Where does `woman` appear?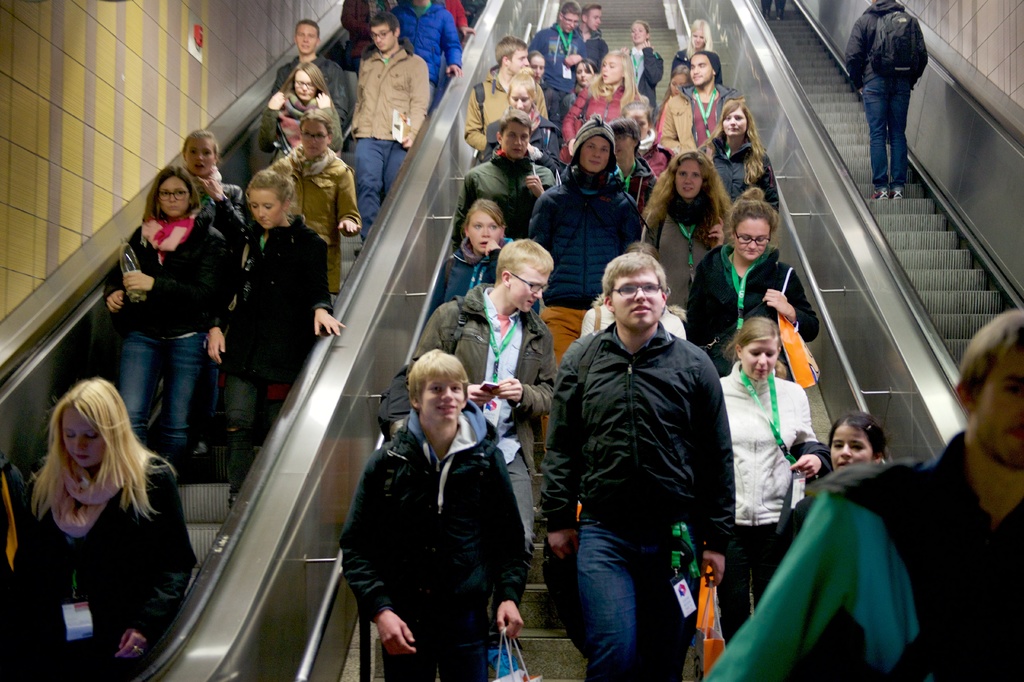
Appears at region(15, 360, 195, 658).
